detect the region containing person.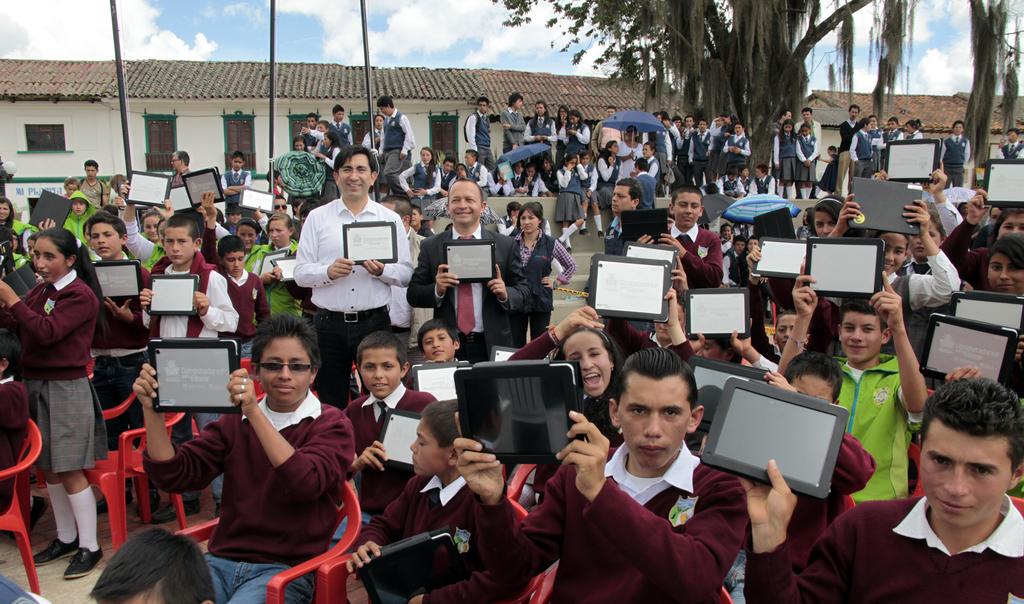
bbox=(766, 104, 796, 190).
